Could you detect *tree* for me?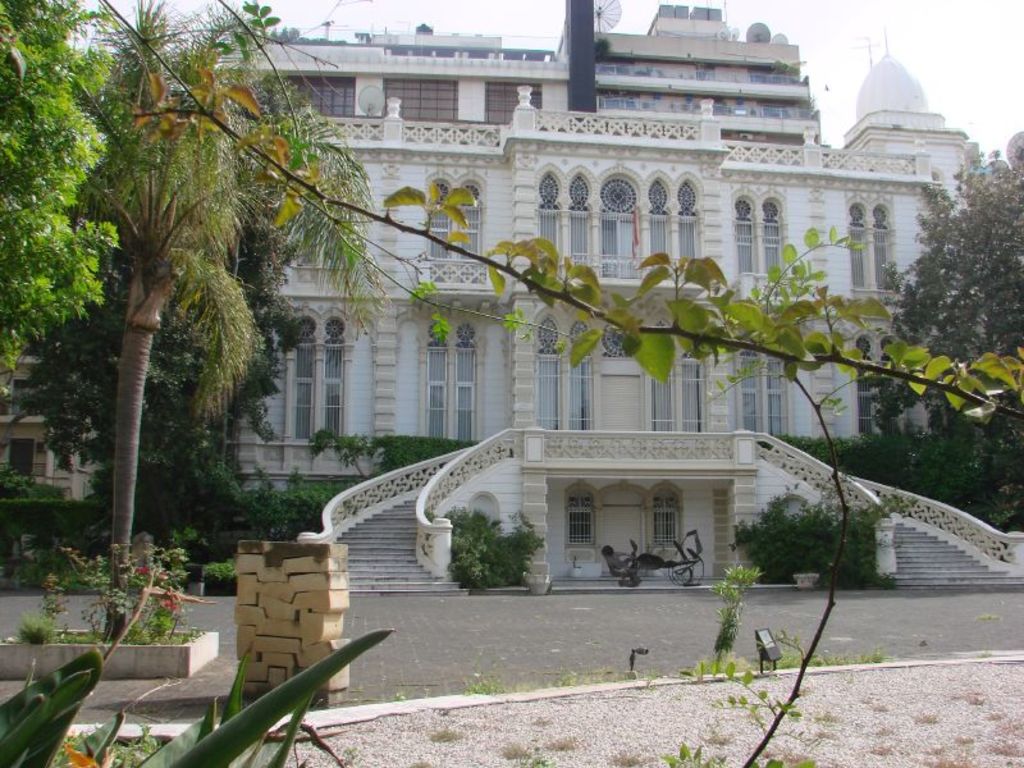
Detection result: 0 0 116 390.
